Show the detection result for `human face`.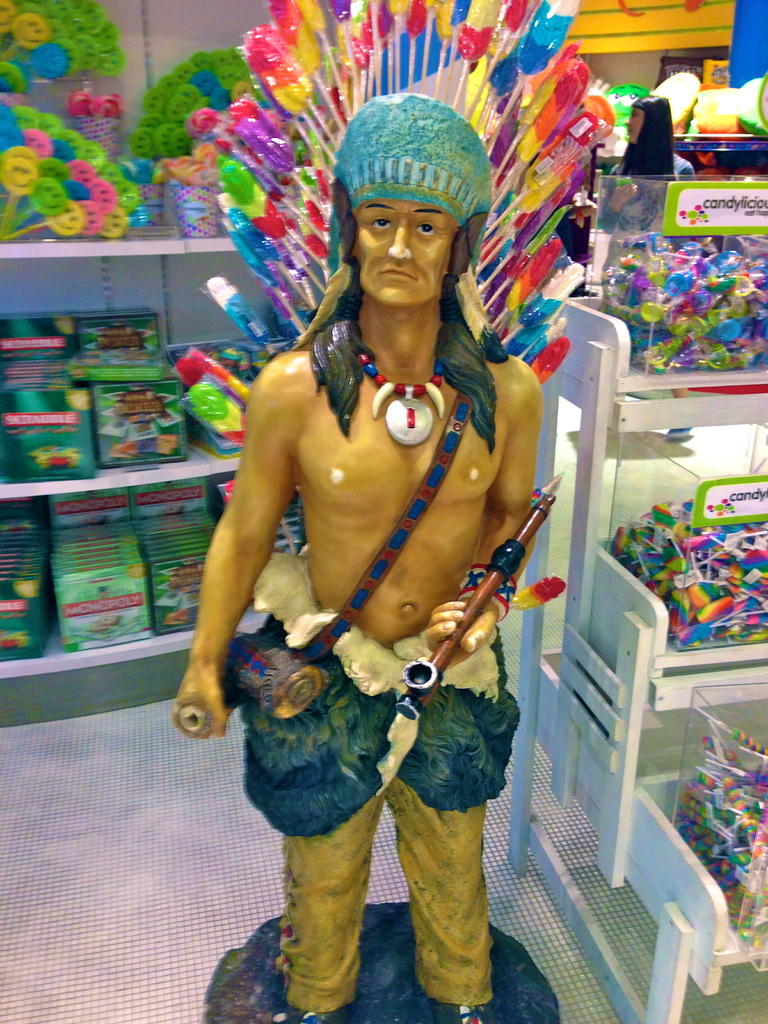
box(623, 108, 644, 145).
